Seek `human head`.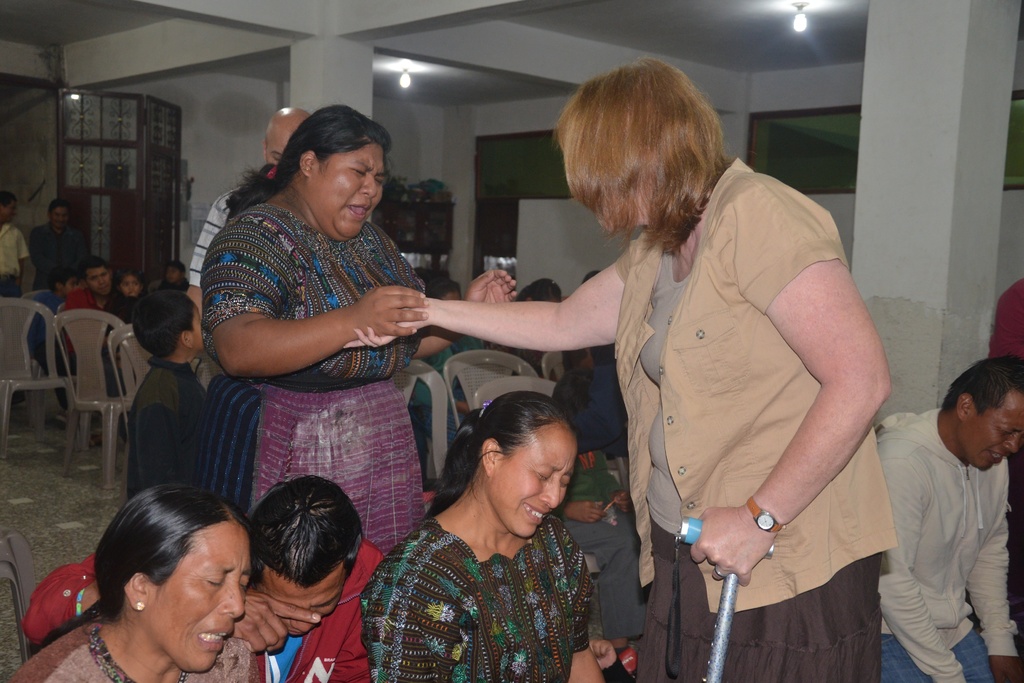
BBox(250, 466, 359, 632).
